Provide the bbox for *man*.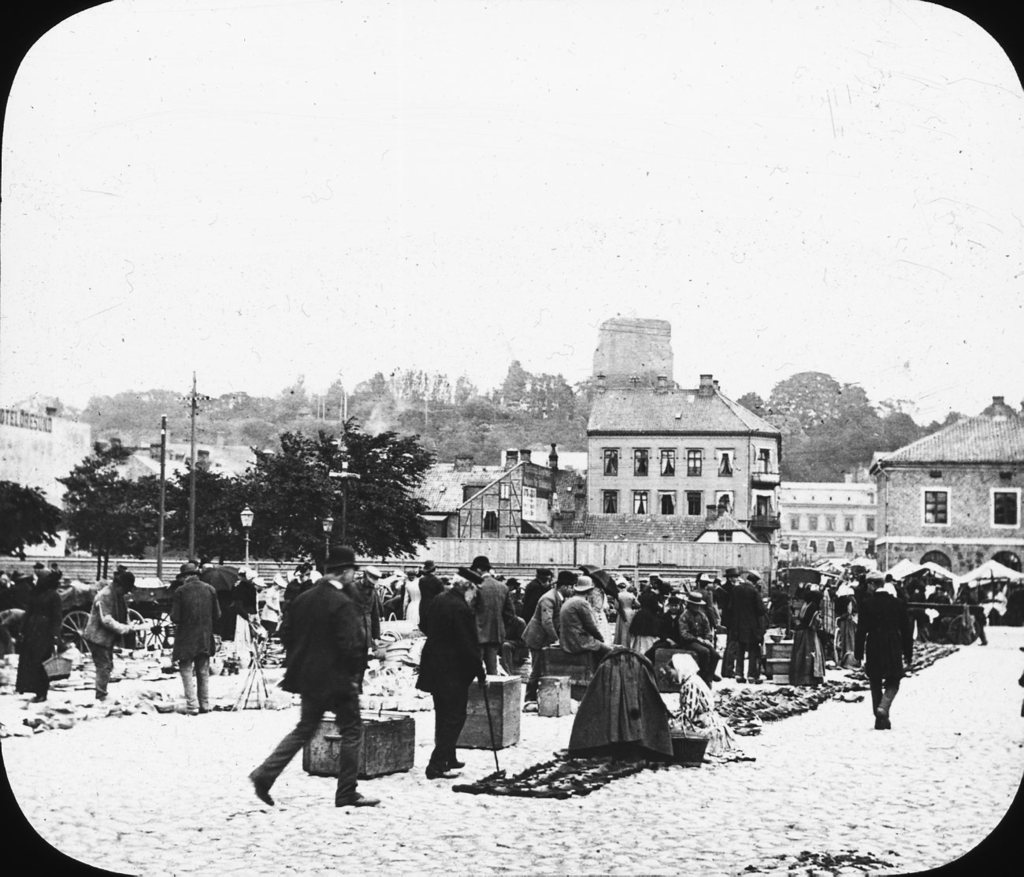
locate(413, 566, 488, 781).
